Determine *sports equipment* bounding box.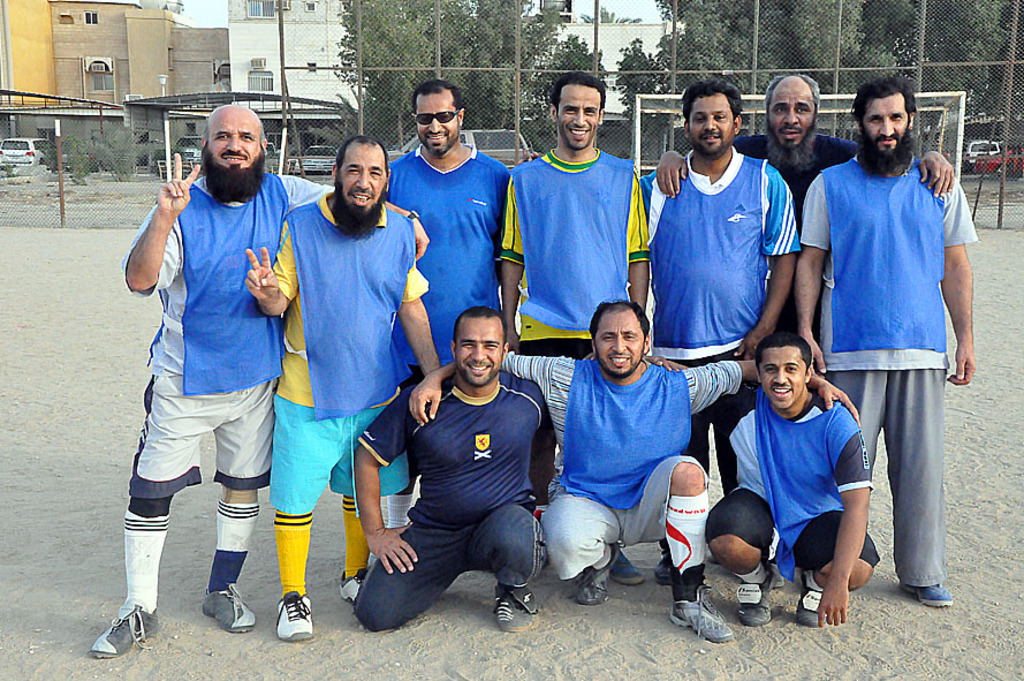
Determined: left=206, top=587, right=256, bottom=641.
